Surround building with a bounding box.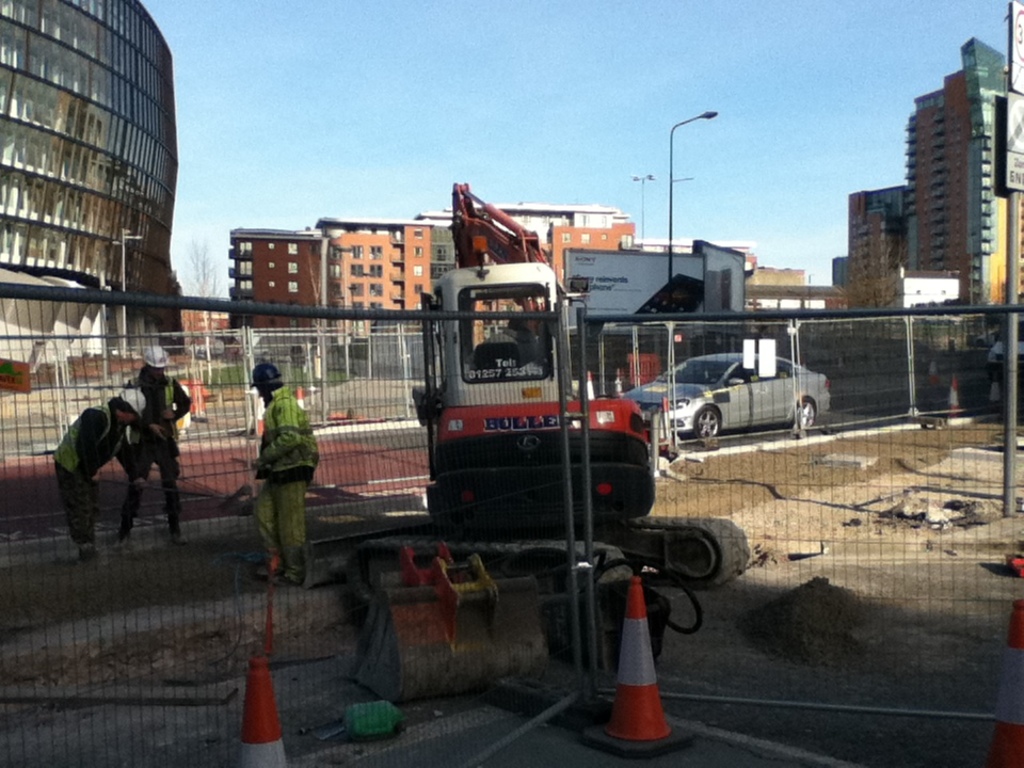
bbox(228, 227, 329, 366).
